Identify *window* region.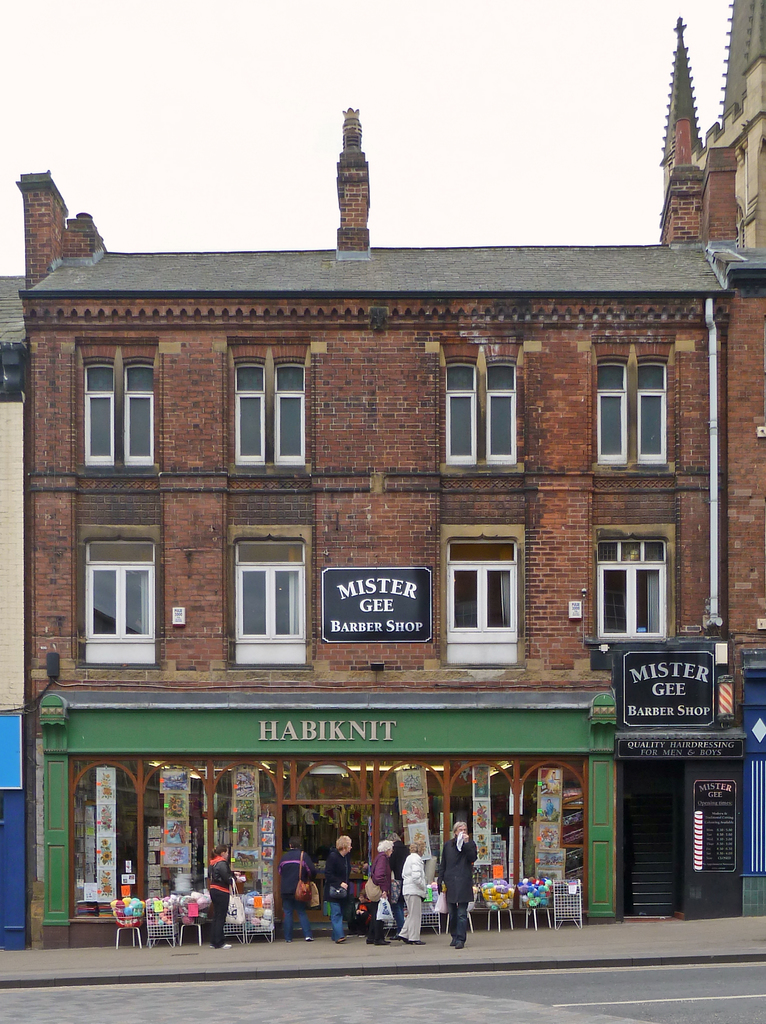
Region: 232,537,307,641.
